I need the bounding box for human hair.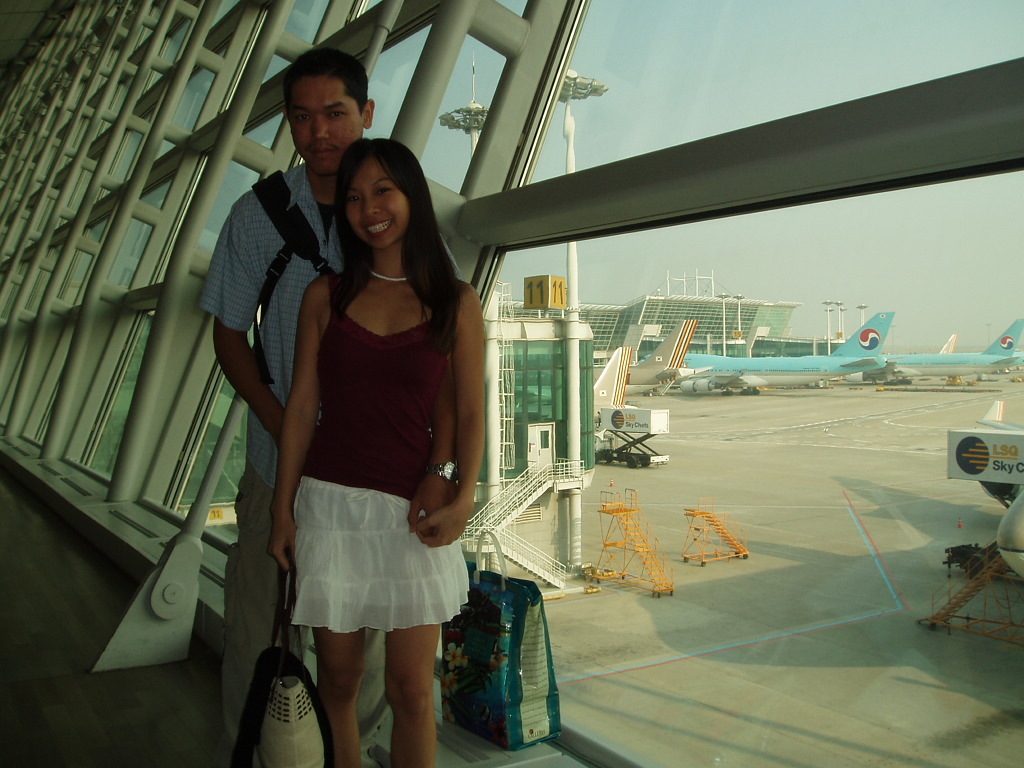
Here it is: locate(282, 47, 371, 132).
